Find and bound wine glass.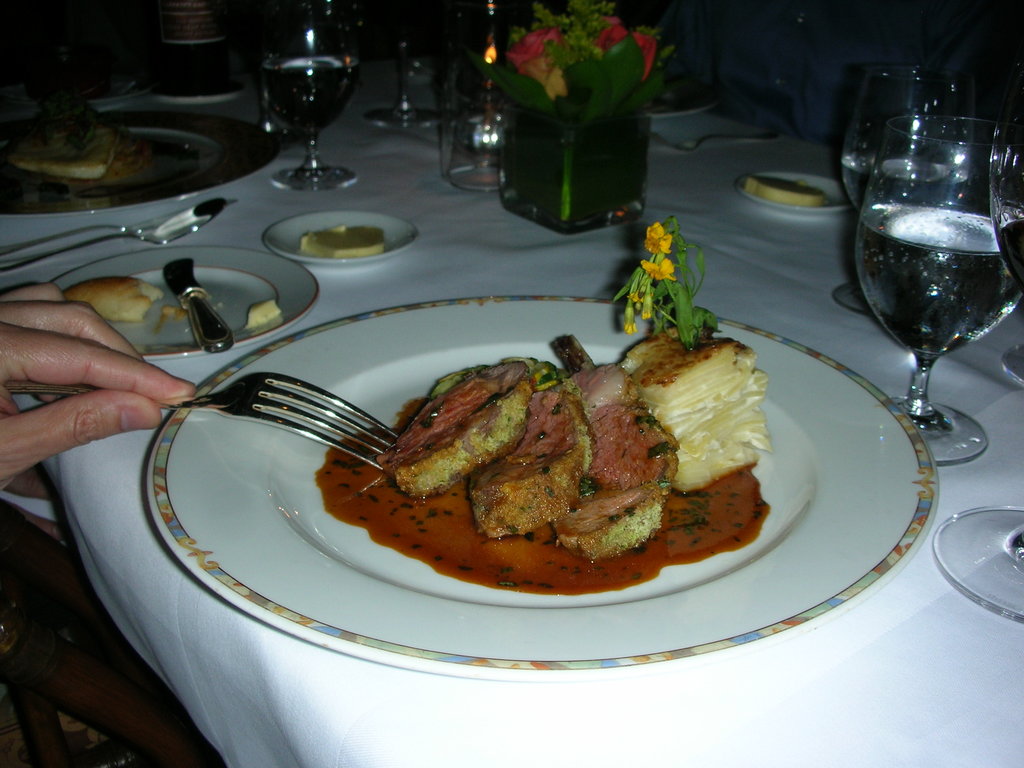
Bound: <bbox>260, 4, 366, 190</bbox>.
